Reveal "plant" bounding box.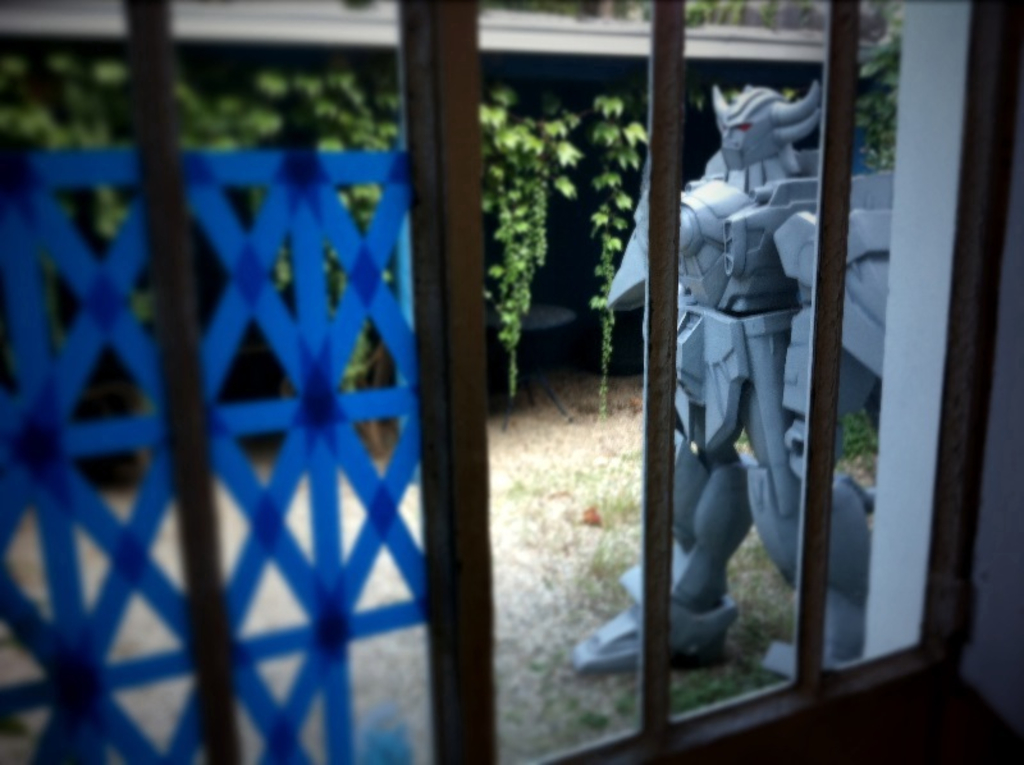
Revealed: [0, 37, 650, 425].
